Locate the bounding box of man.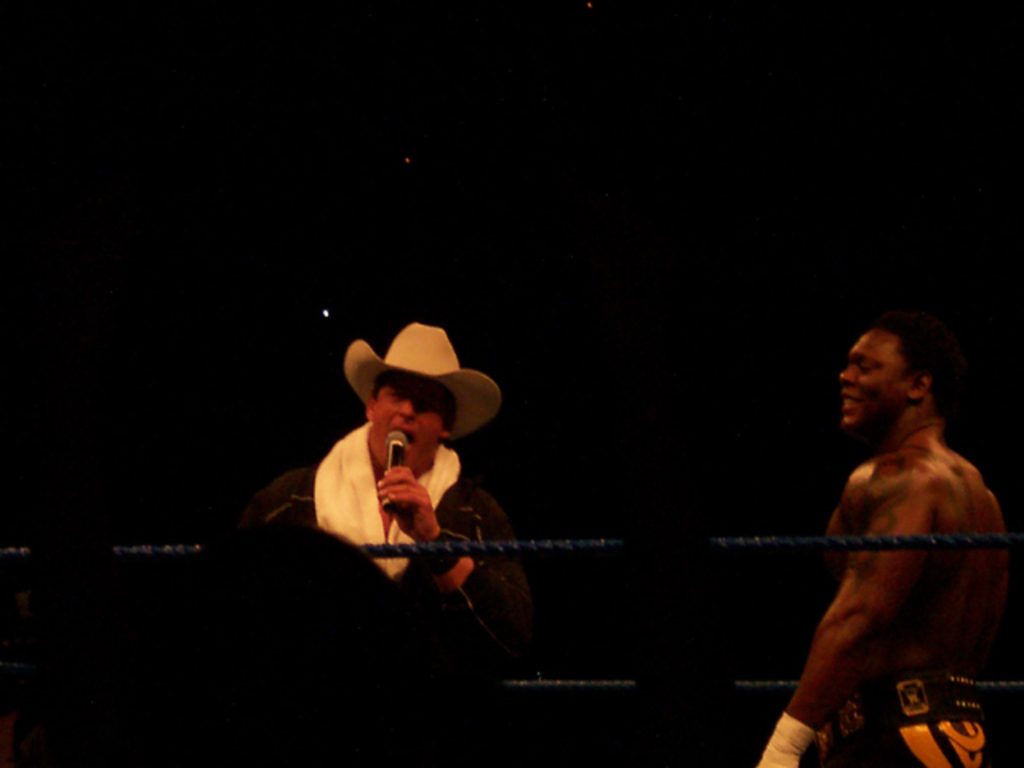
Bounding box: <region>747, 310, 1022, 766</region>.
